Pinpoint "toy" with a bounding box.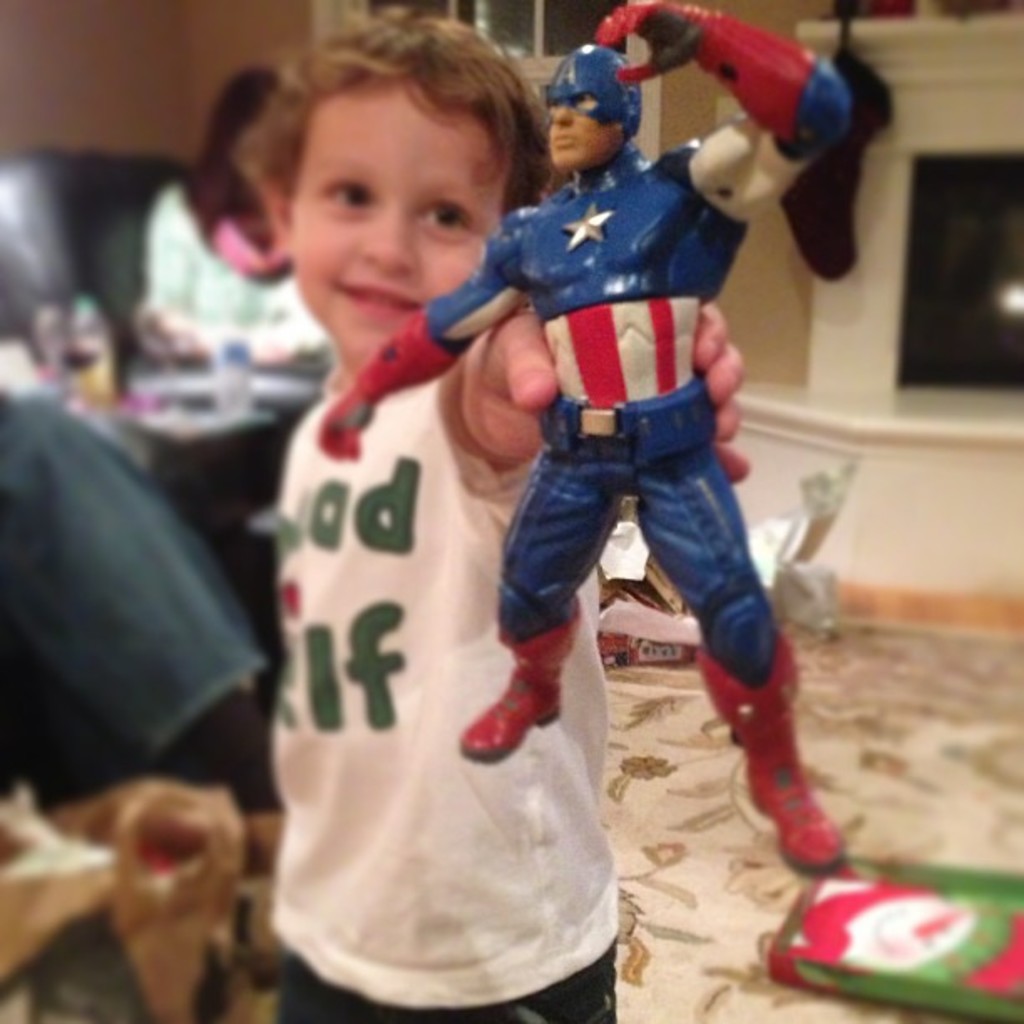
294, 0, 915, 902.
